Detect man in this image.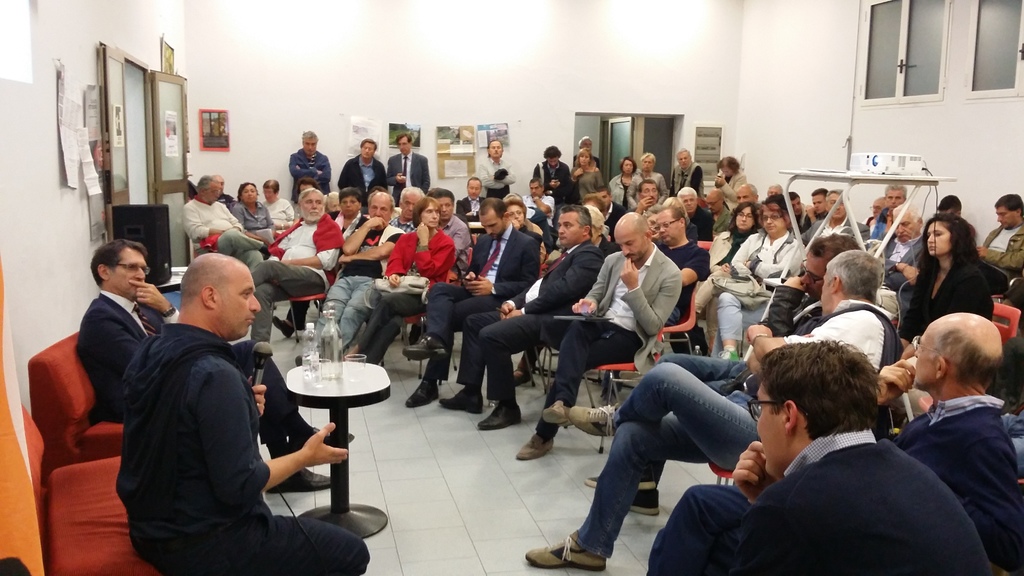
Detection: box(521, 253, 898, 571).
